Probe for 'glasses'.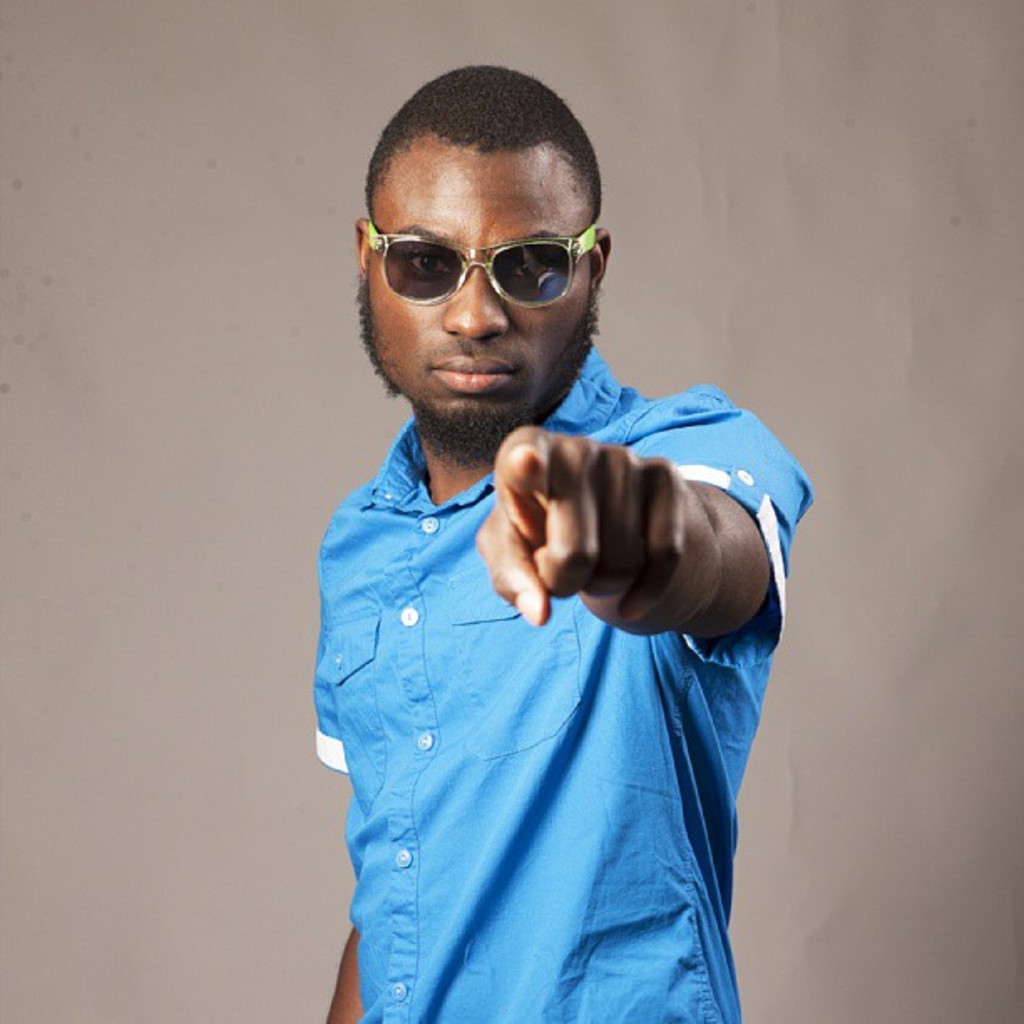
Probe result: <region>371, 218, 606, 311</region>.
